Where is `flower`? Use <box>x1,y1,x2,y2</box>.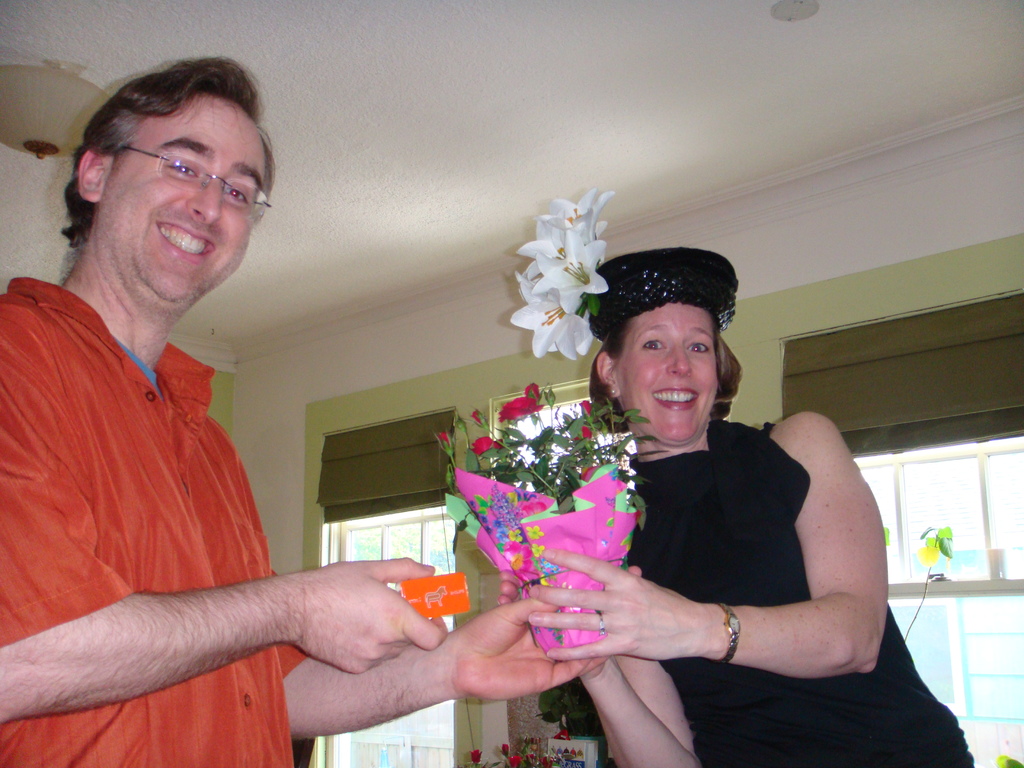
<box>579,465,592,477</box>.
